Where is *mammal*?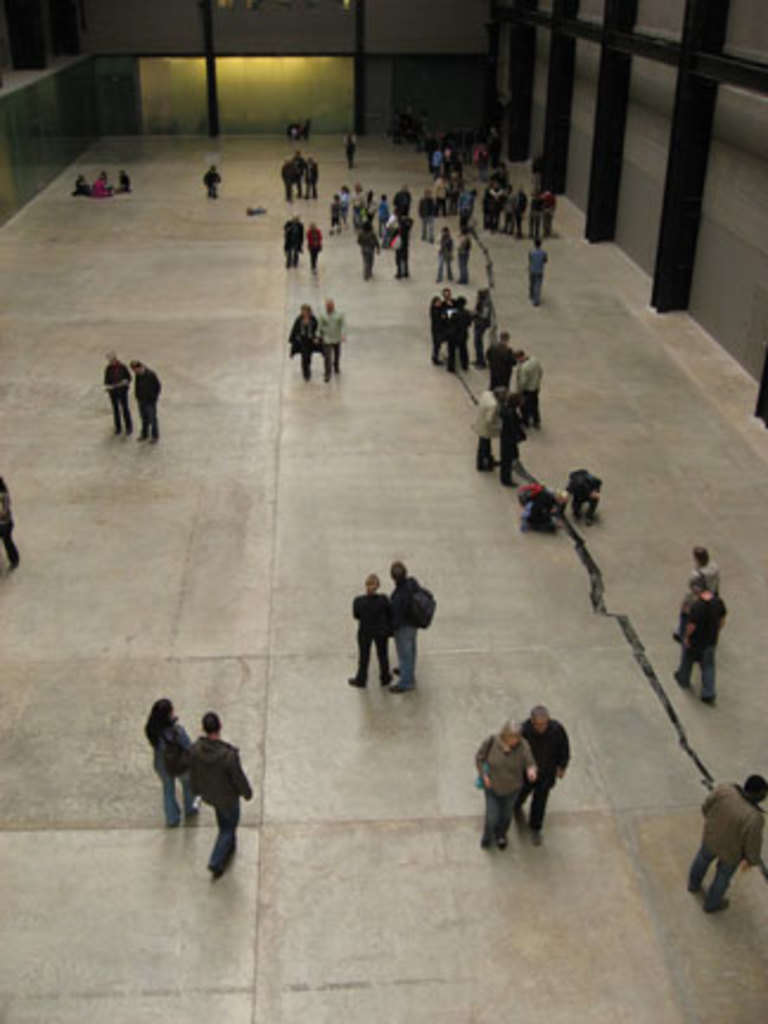
[x1=484, y1=334, x2=512, y2=389].
